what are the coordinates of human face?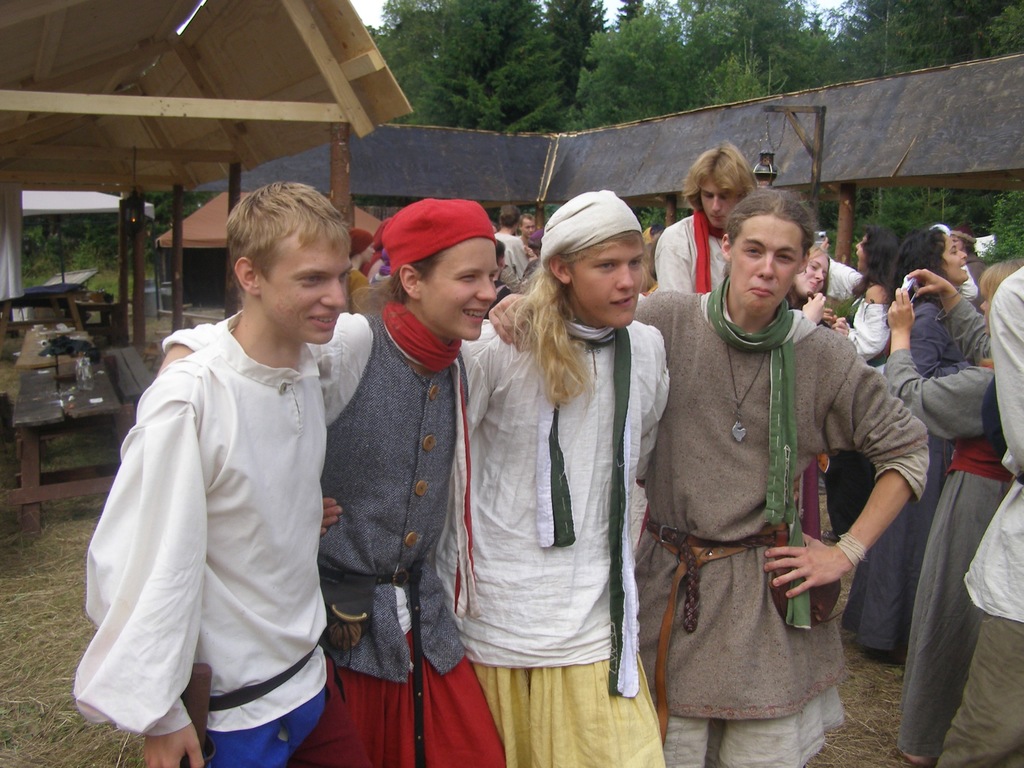
[728, 212, 797, 313].
